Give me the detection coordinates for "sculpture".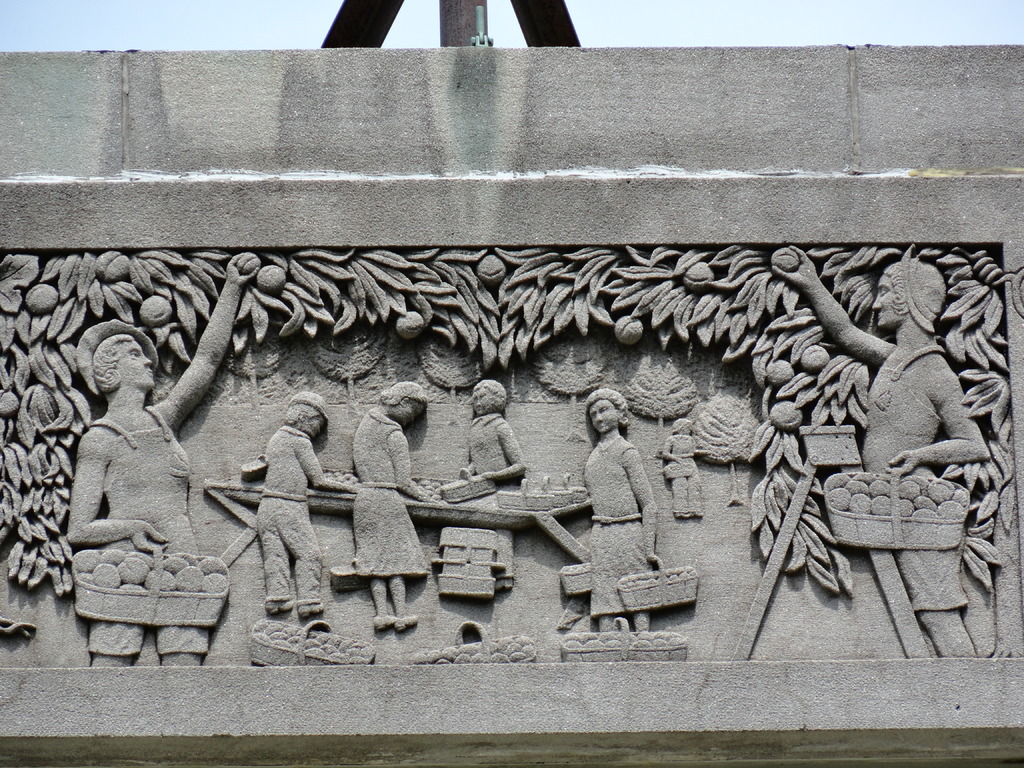
bbox(818, 225, 997, 674).
